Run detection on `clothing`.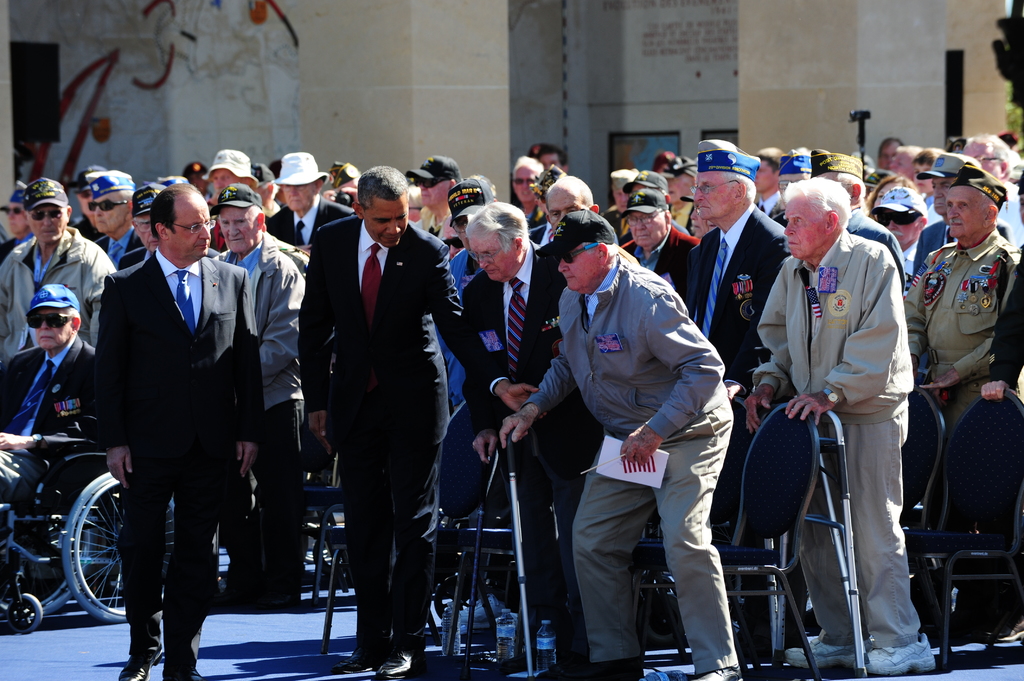
Result: Rect(899, 234, 919, 288).
